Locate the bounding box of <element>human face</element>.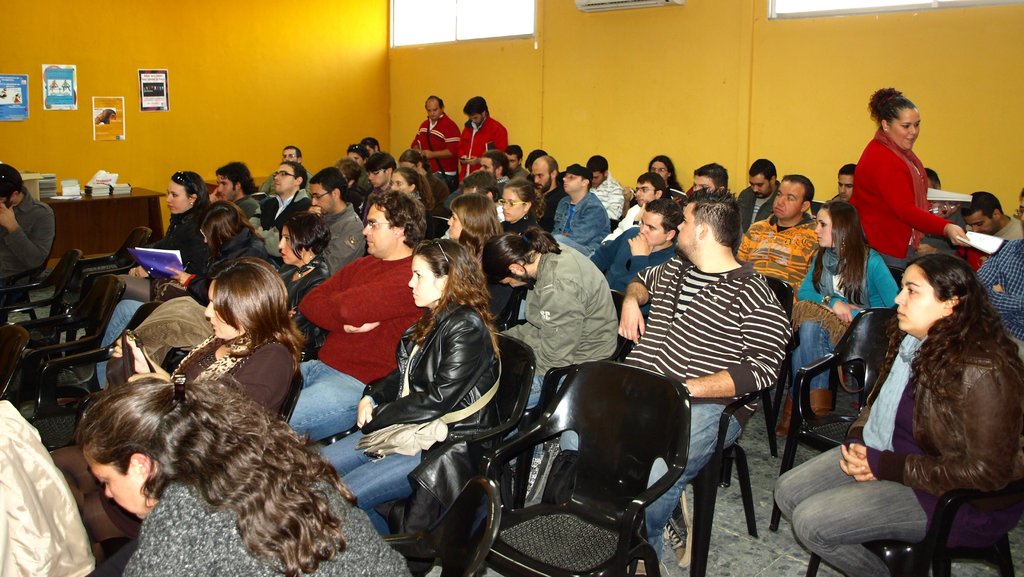
Bounding box: [772,179,801,219].
